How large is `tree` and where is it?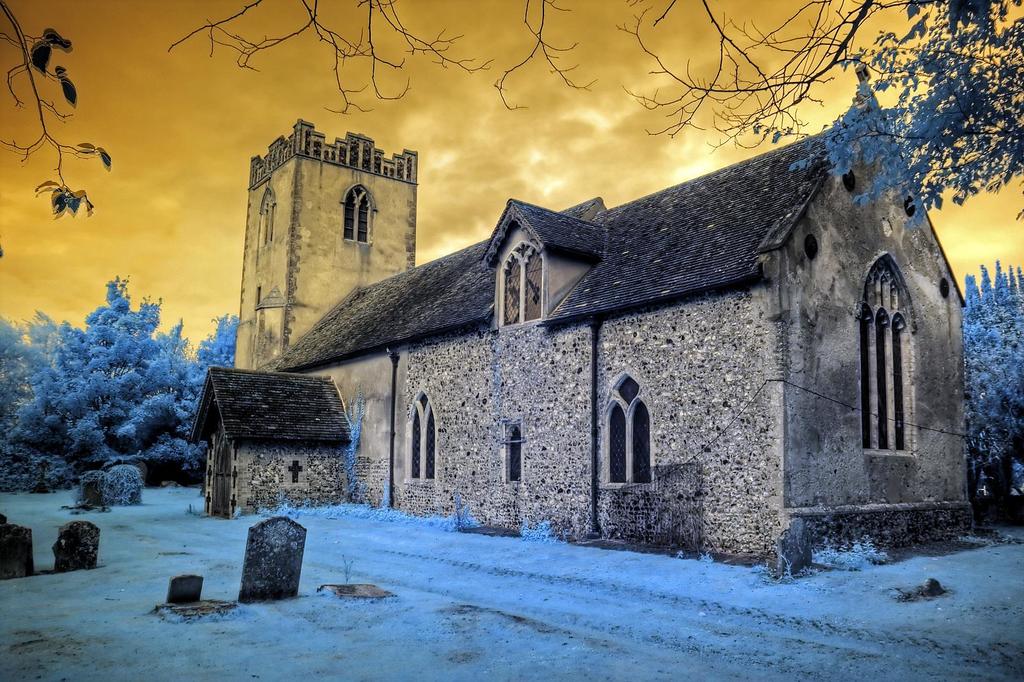
Bounding box: crop(12, 273, 203, 478).
